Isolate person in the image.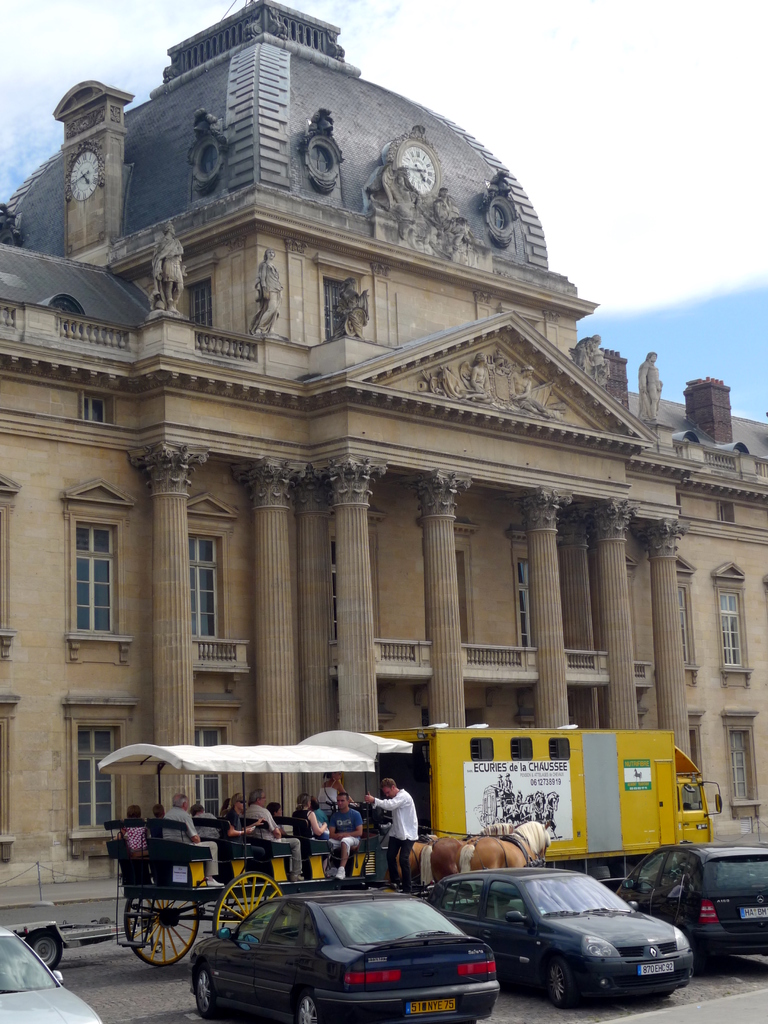
Isolated region: 148, 803, 182, 839.
